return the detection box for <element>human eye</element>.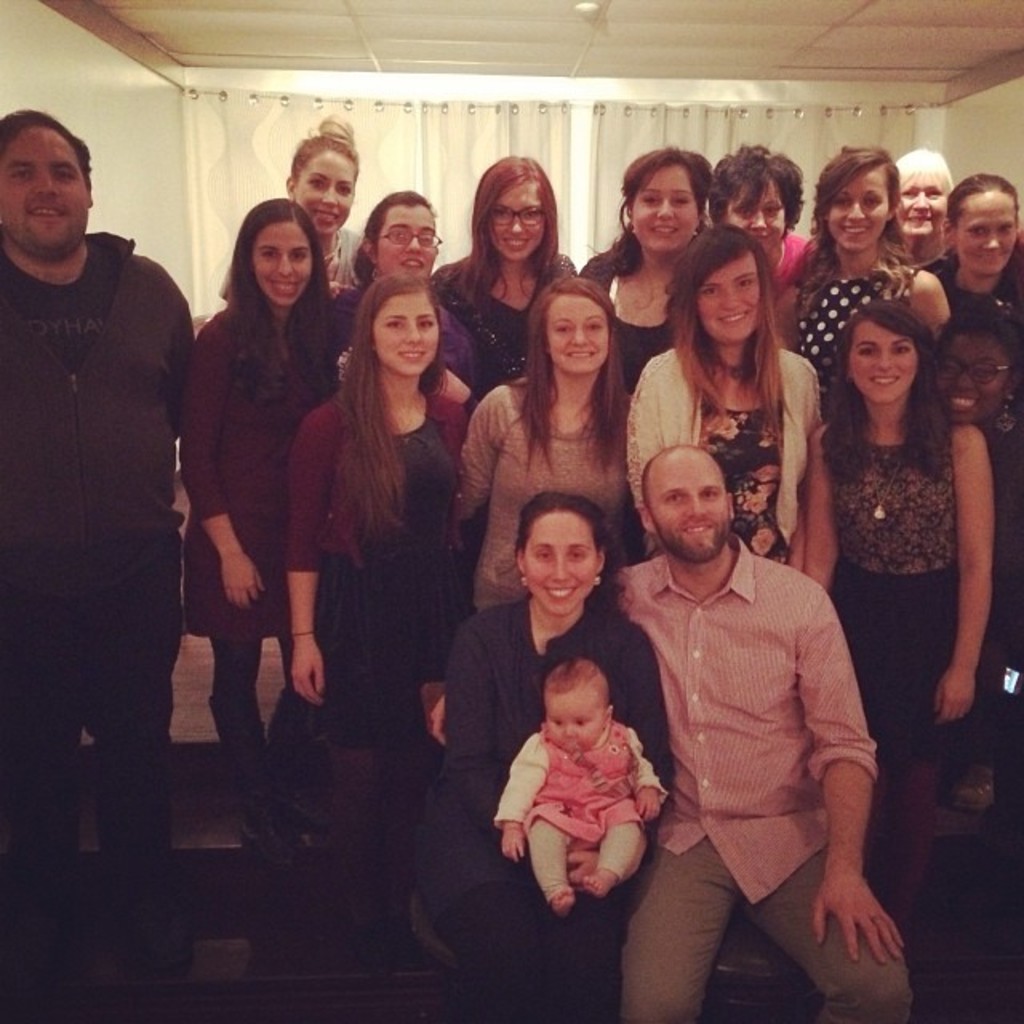
select_region(926, 184, 947, 200).
